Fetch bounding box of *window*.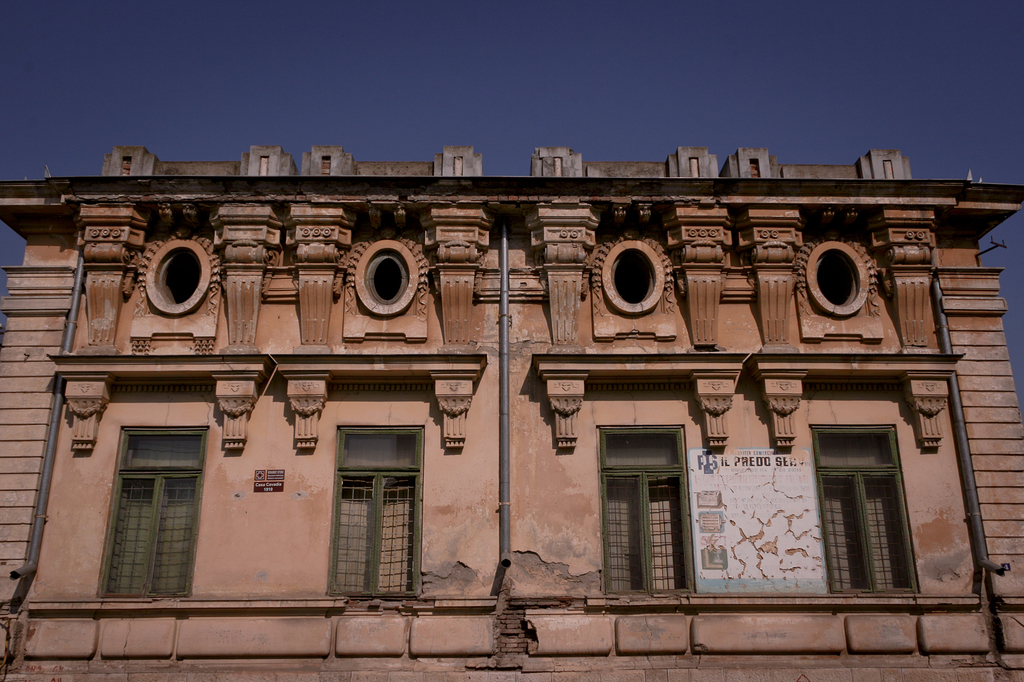
Bbox: [x1=812, y1=430, x2=893, y2=469].
